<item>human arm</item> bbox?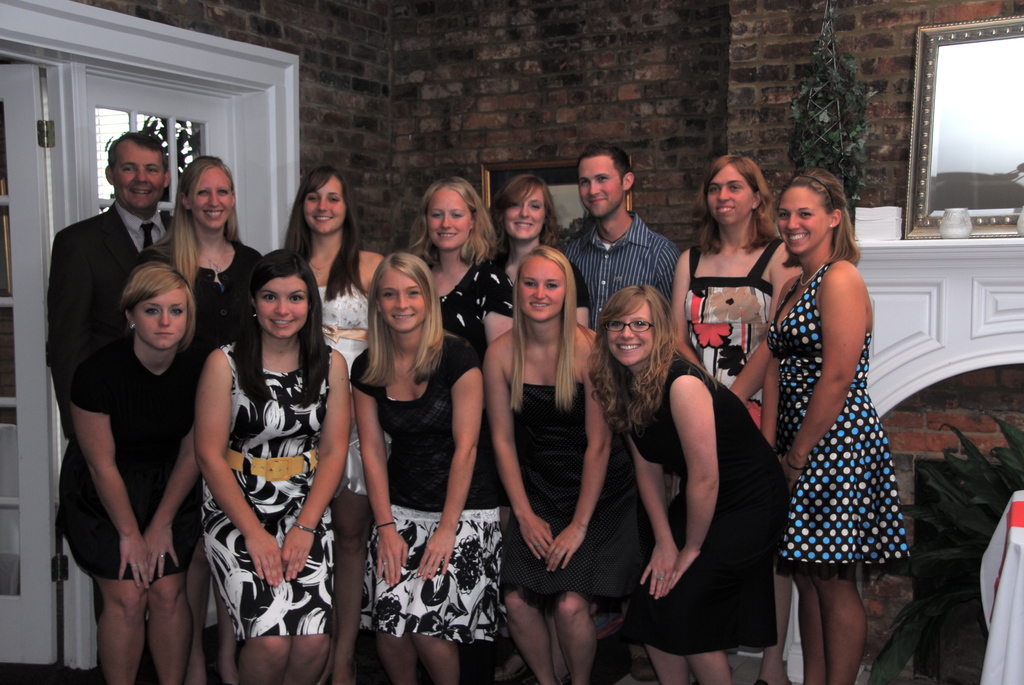
locate(285, 360, 343, 579)
